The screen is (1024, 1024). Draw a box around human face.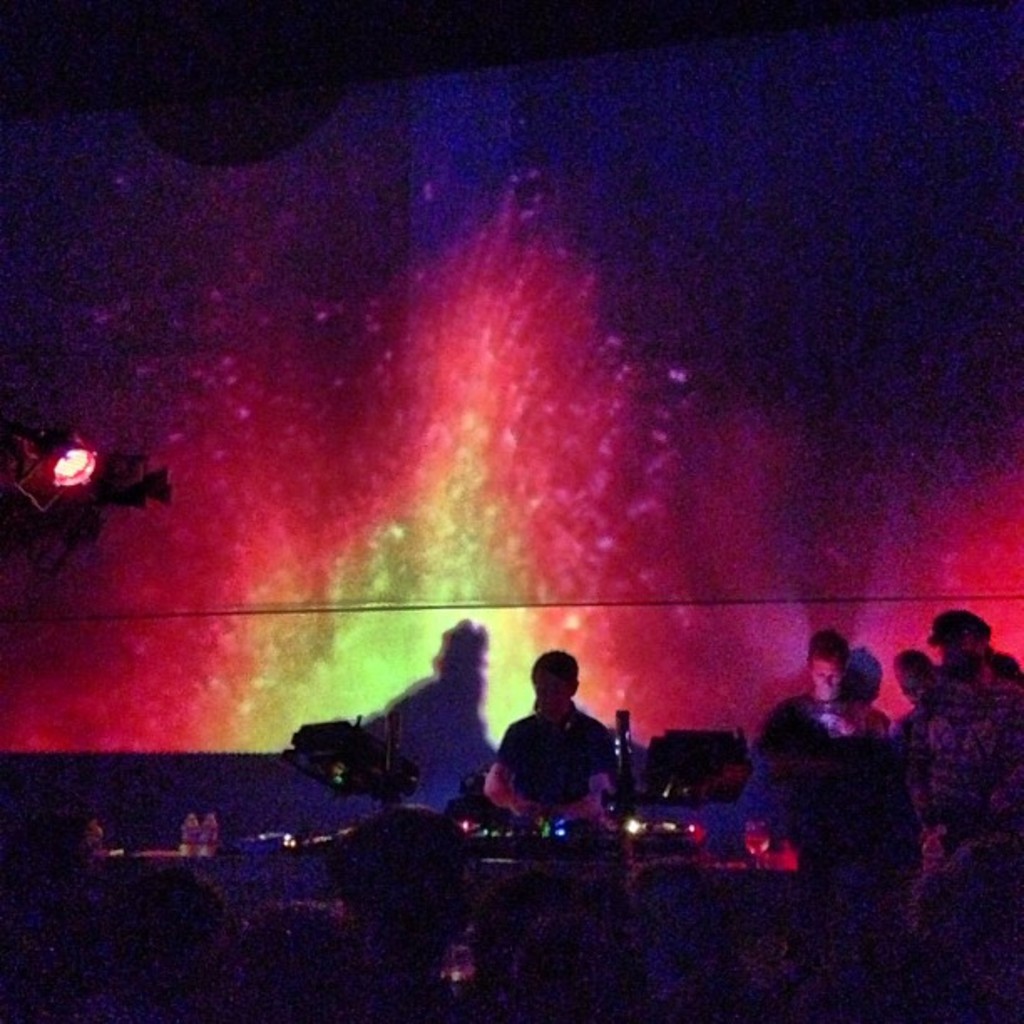
(left=529, top=661, right=576, bottom=713).
